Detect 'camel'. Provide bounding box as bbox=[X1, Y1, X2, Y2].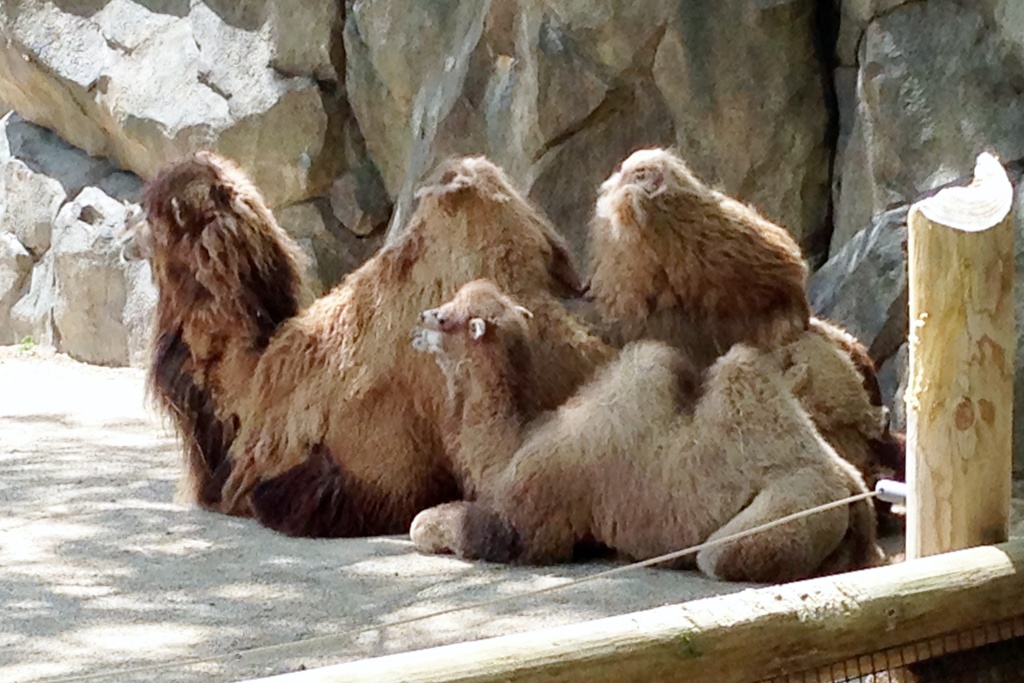
bbox=[412, 276, 889, 580].
